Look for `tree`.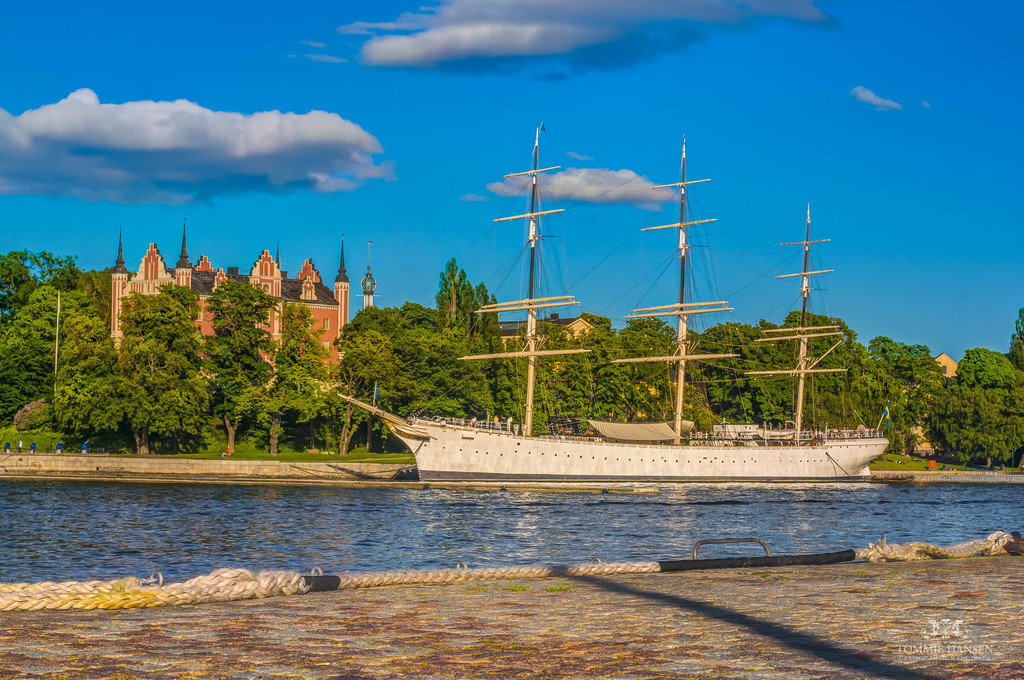
Found: locate(58, 350, 134, 441).
